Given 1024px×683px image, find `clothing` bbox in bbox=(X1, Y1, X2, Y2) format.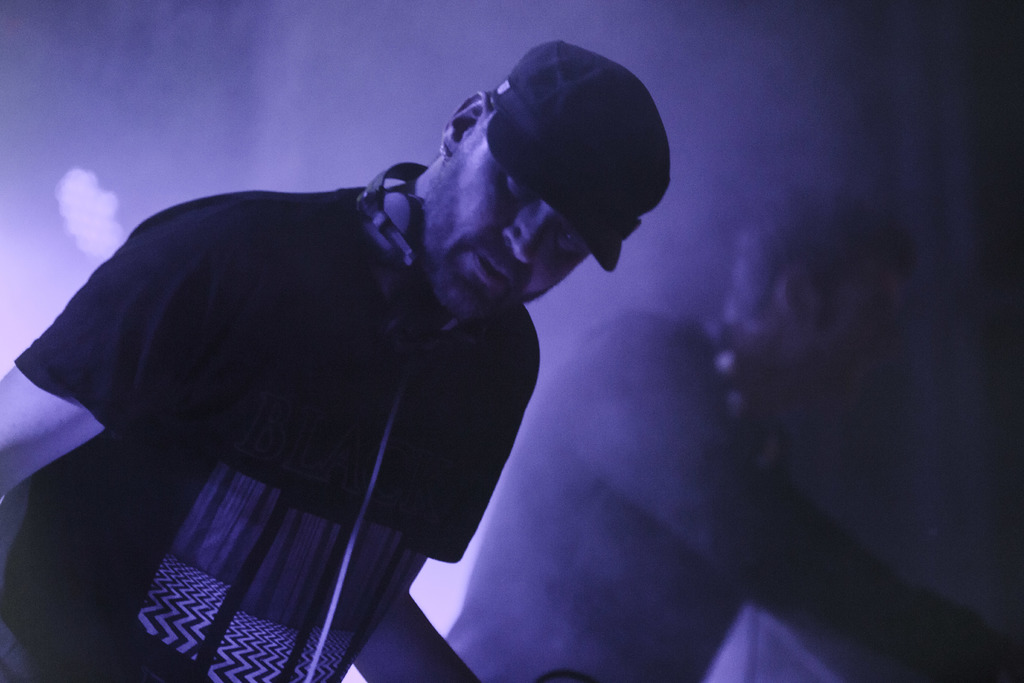
bbox=(17, 144, 564, 642).
